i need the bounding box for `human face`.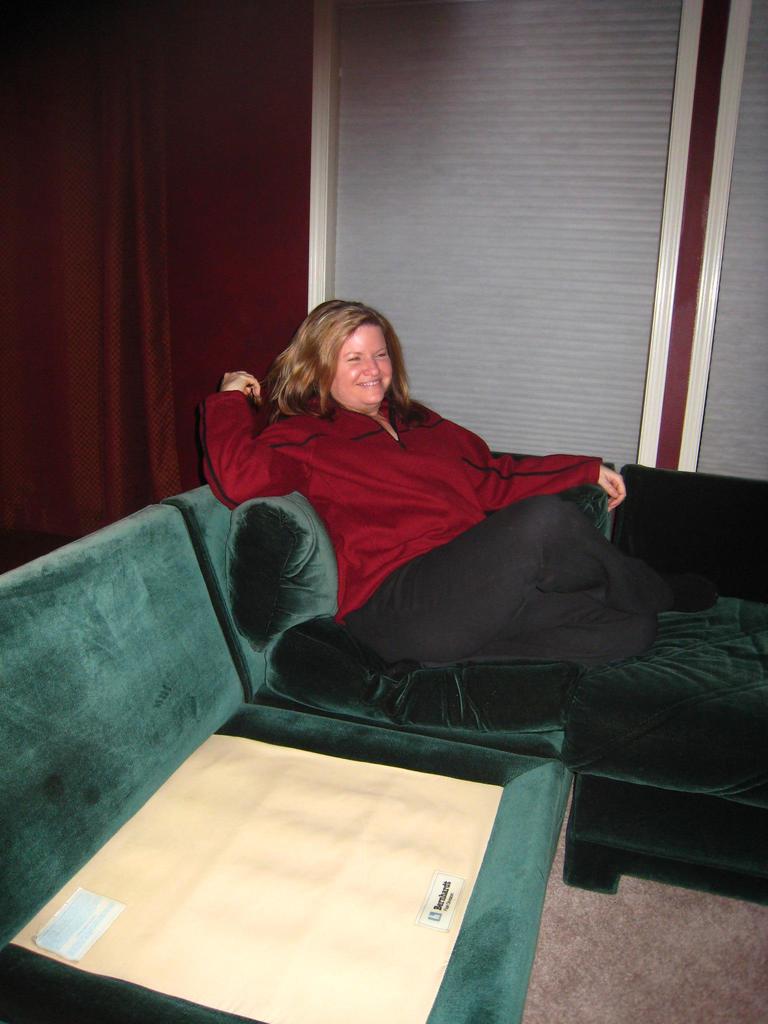
Here it is: 328,323,393,403.
